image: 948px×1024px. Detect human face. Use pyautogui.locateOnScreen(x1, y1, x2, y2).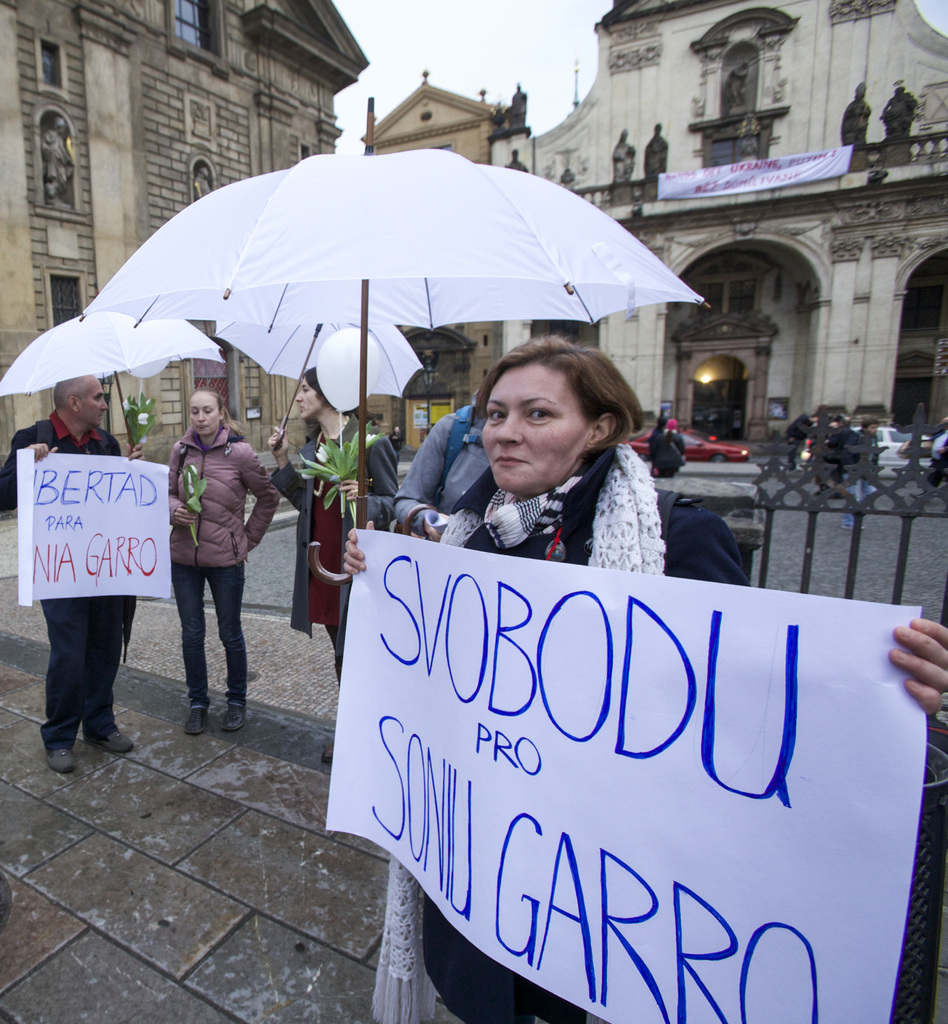
pyautogui.locateOnScreen(78, 380, 106, 428).
